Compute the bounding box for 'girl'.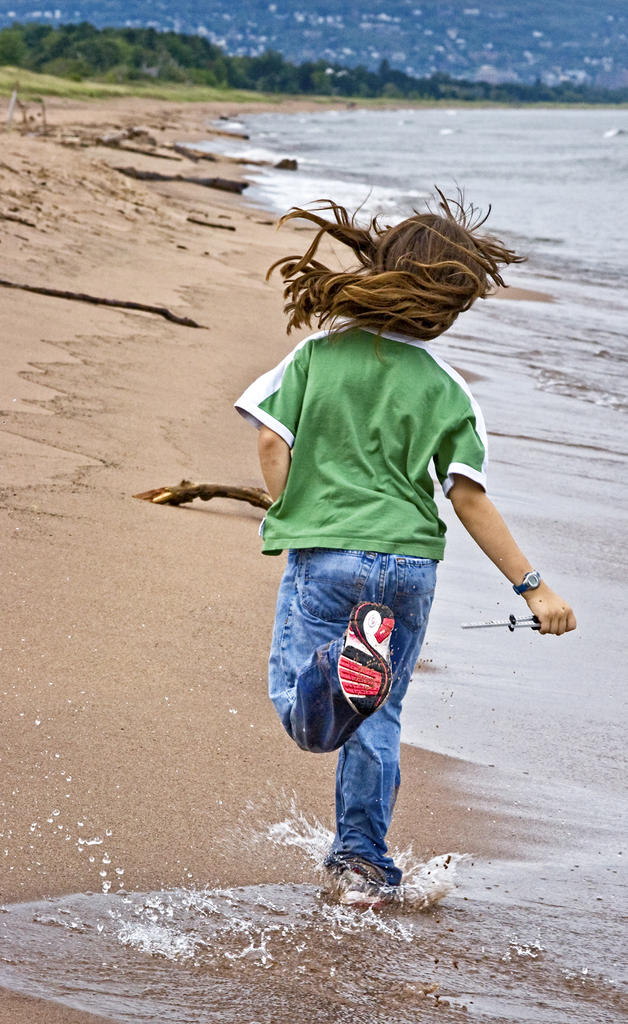
234, 180, 577, 902.
